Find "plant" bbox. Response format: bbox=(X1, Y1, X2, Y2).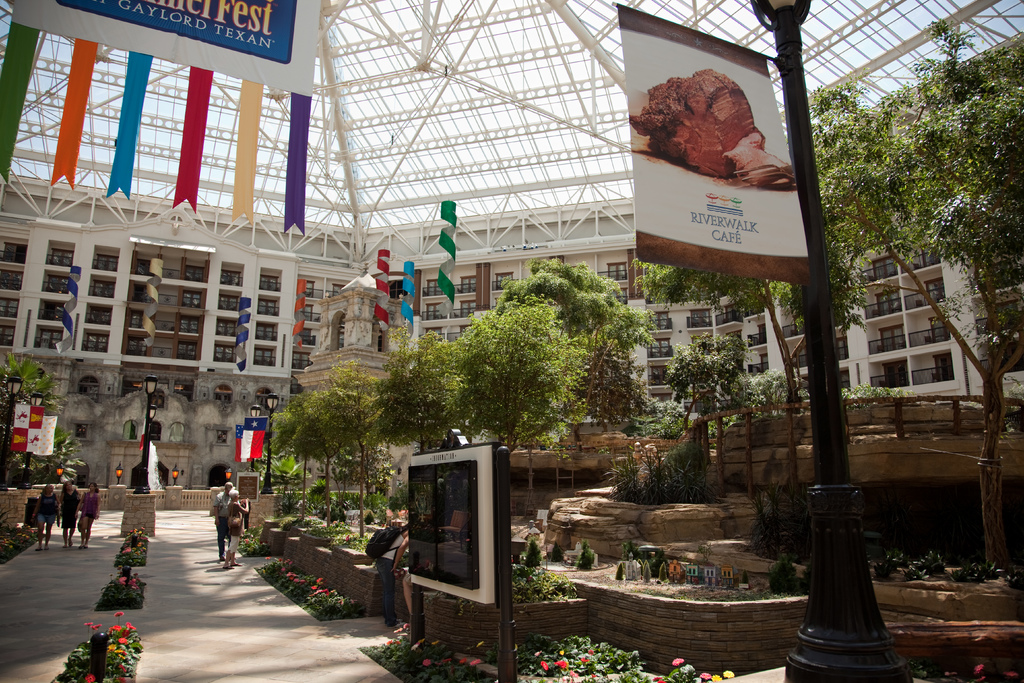
bbox=(115, 530, 152, 577).
